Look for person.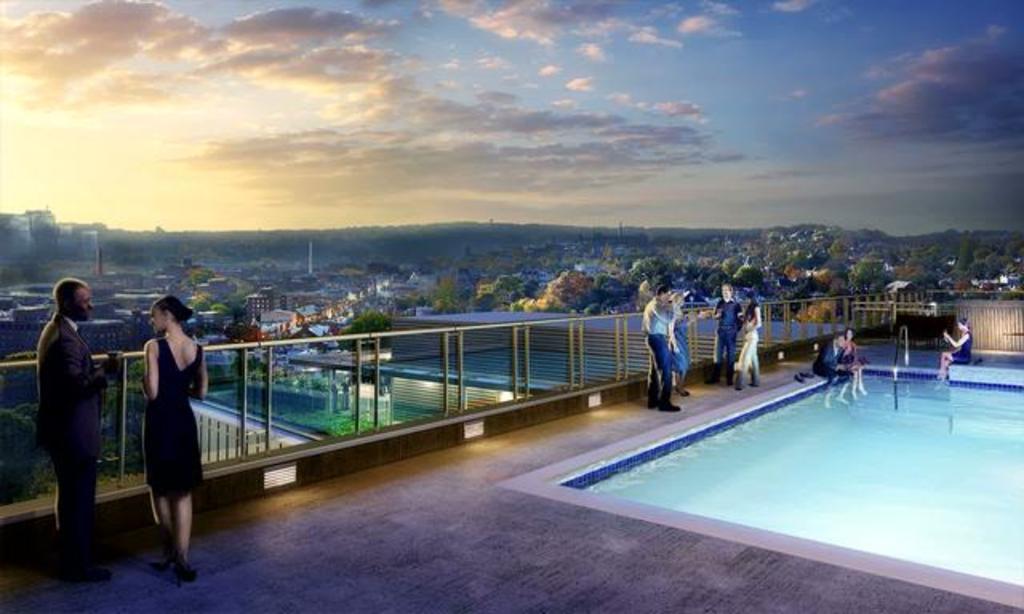
Found: bbox=[638, 285, 680, 414].
